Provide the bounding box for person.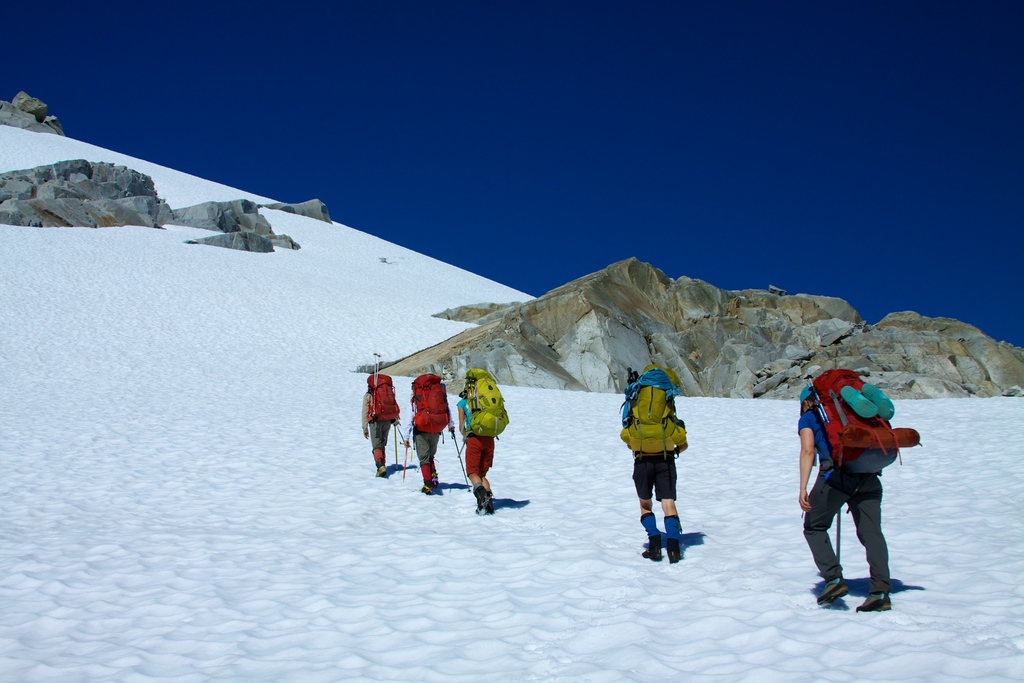
{"left": 355, "top": 372, "right": 402, "bottom": 477}.
